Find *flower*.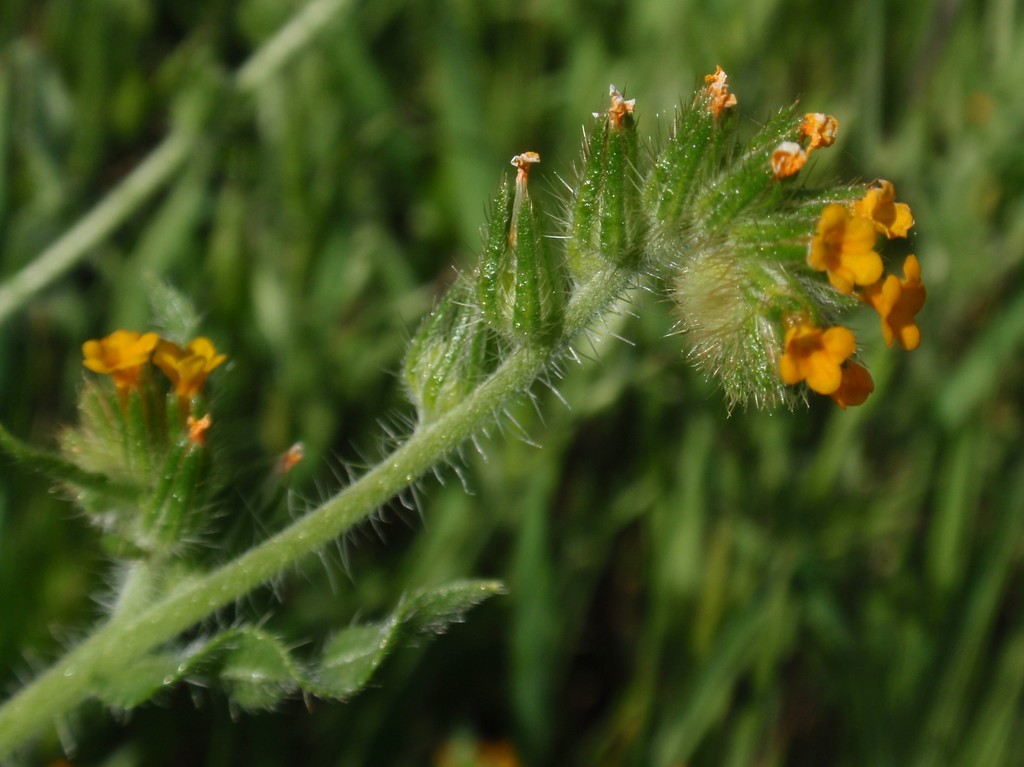
rect(832, 361, 874, 410).
